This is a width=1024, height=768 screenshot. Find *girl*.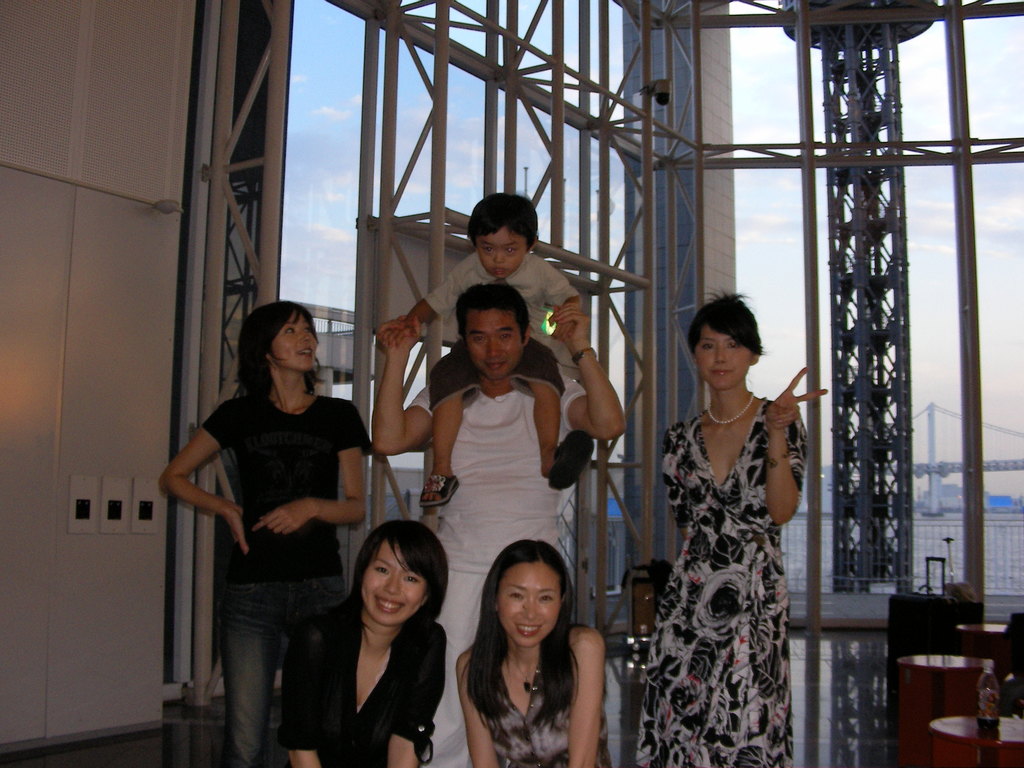
Bounding box: 634/292/829/767.
